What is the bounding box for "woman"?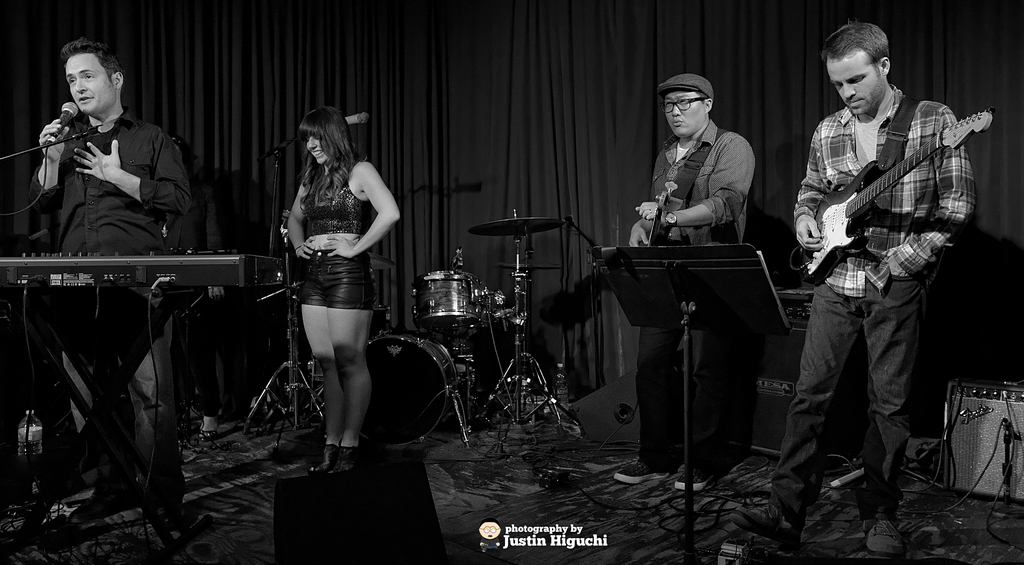
select_region(284, 101, 402, 473).
